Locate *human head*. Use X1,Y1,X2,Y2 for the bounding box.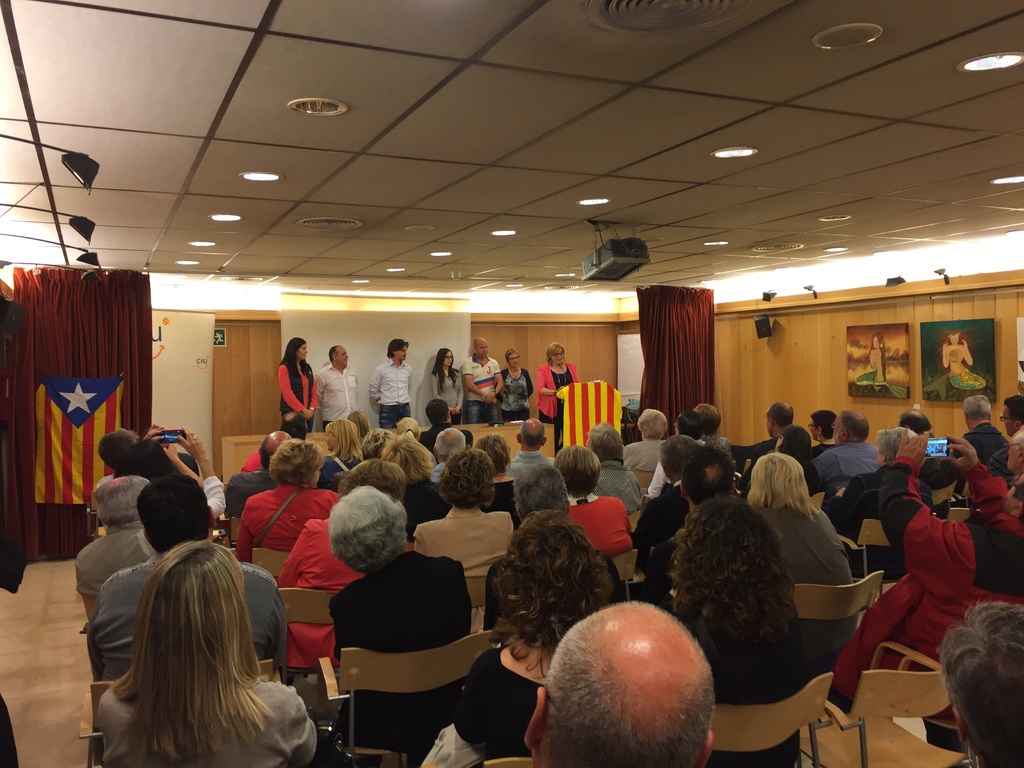
515,417,547,454.
